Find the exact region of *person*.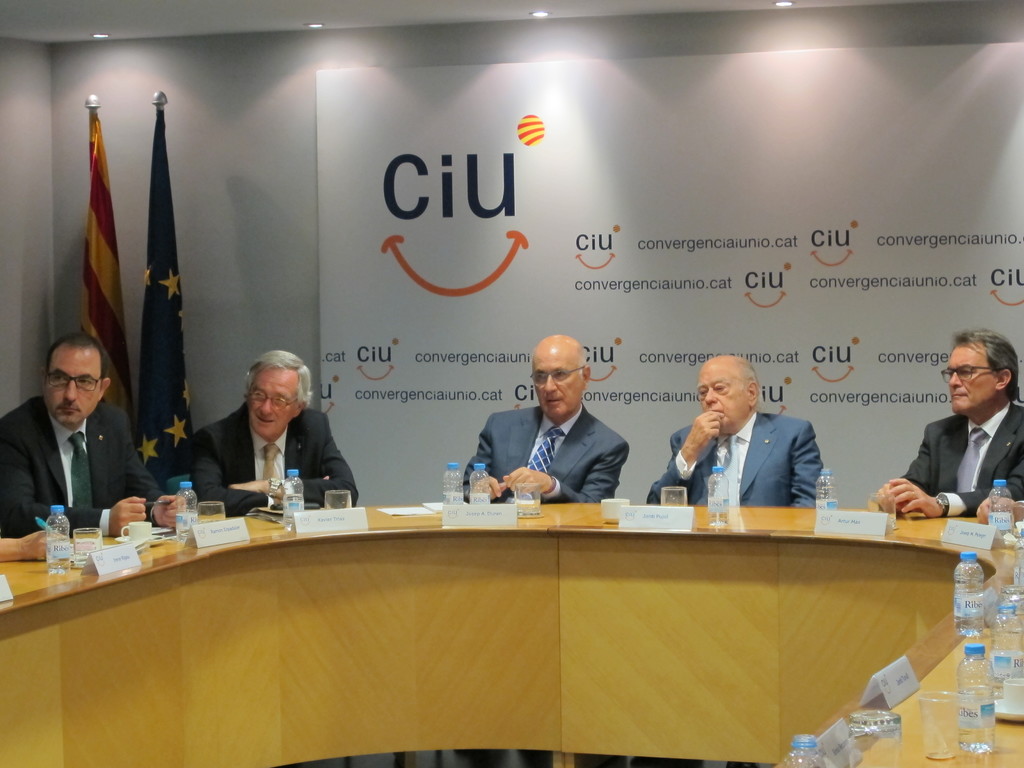
Exact region: left=642, top=358, right=822, bottom=504.
